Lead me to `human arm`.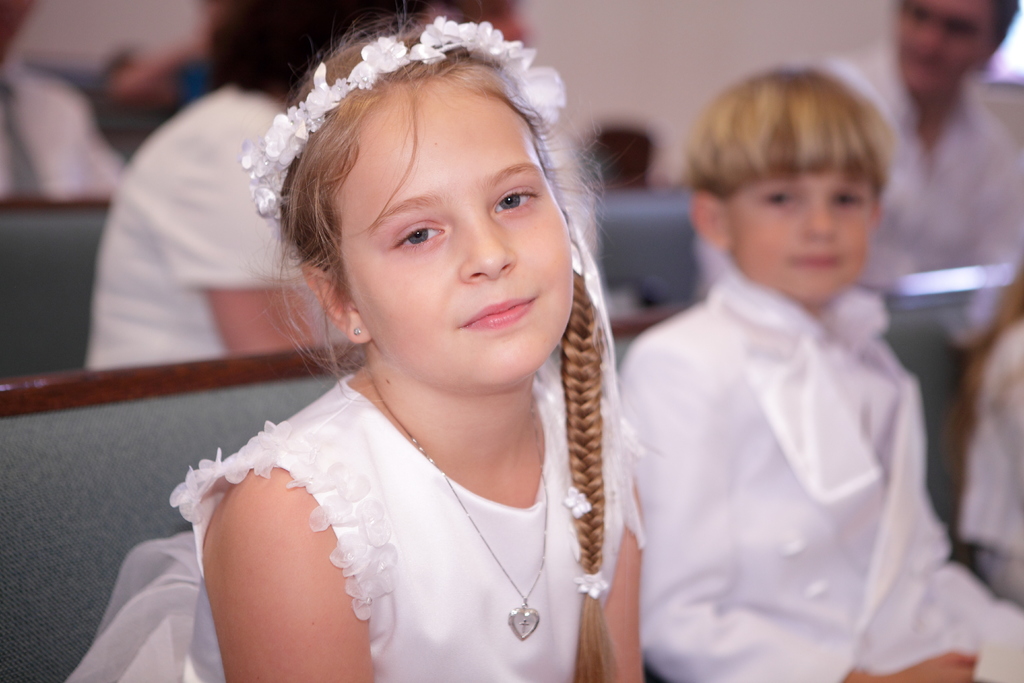
Lead to x1=178 y1=133 x2=324 y2=354.
